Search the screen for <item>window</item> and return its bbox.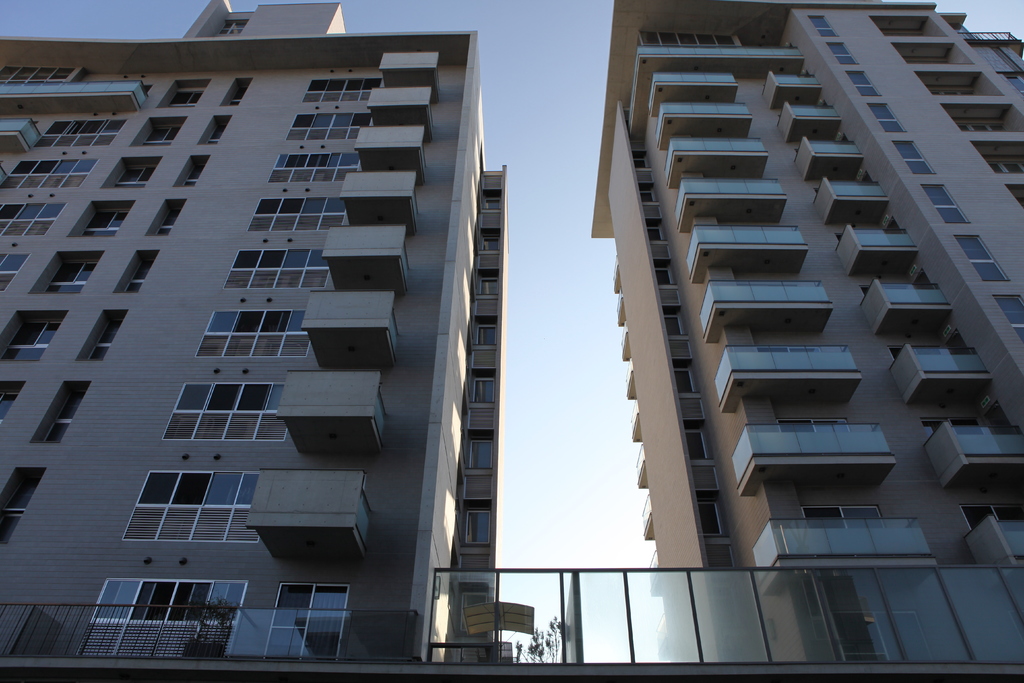
Found: bbox=[68, 579, 250, 657].
